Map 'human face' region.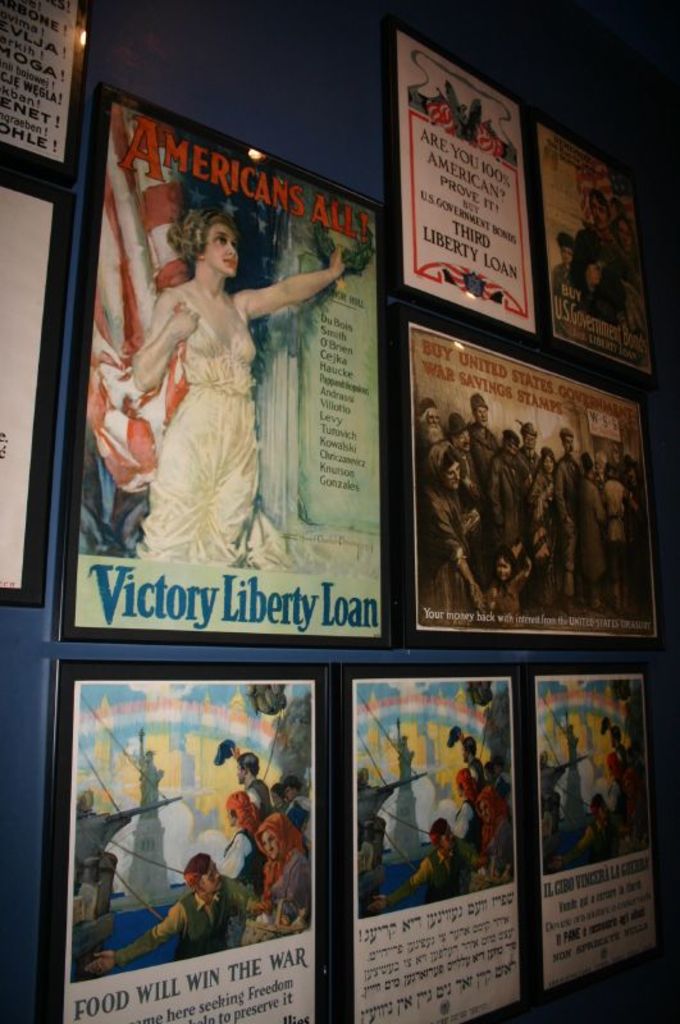
Mapped to (200,223,239,275).
